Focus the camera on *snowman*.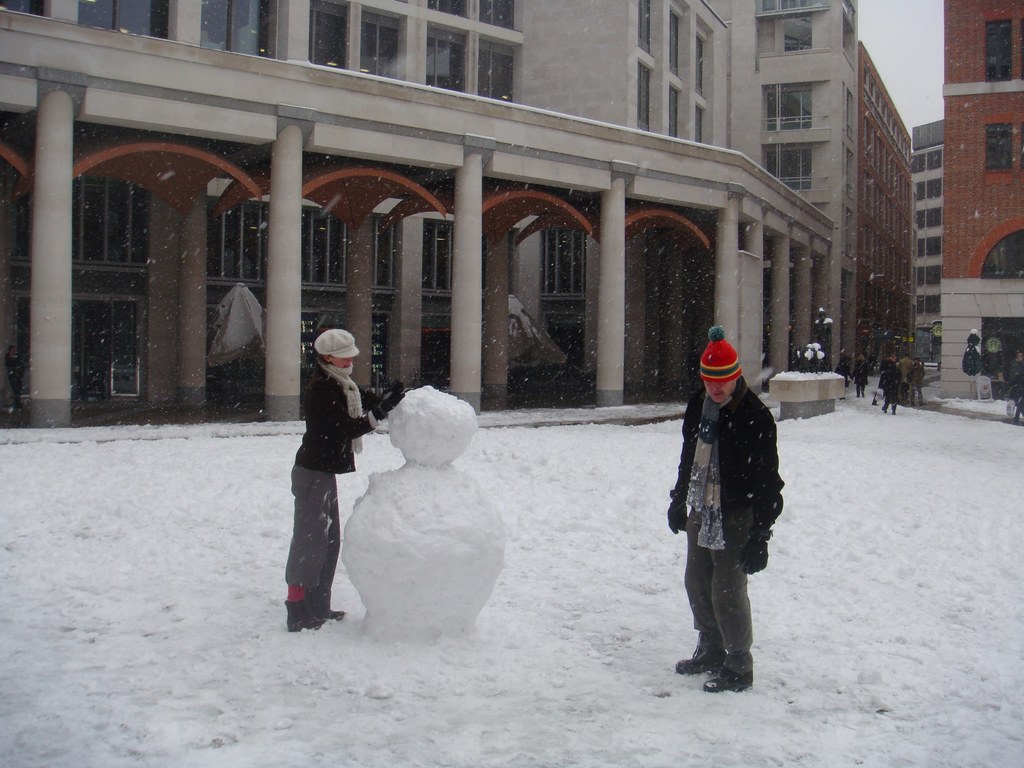
Focus region: crop(336, 385, 506, 640).
